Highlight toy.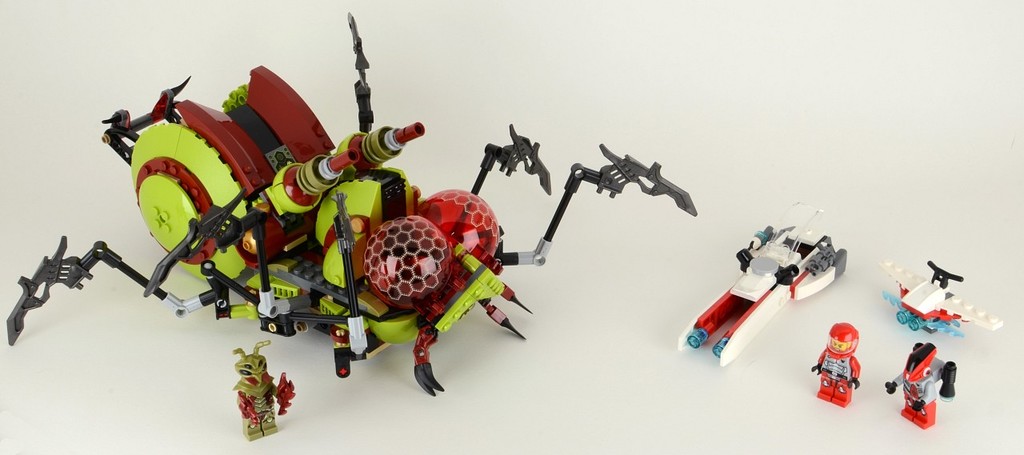
Highlighted region: Rect(75, 83, 680, 399).
